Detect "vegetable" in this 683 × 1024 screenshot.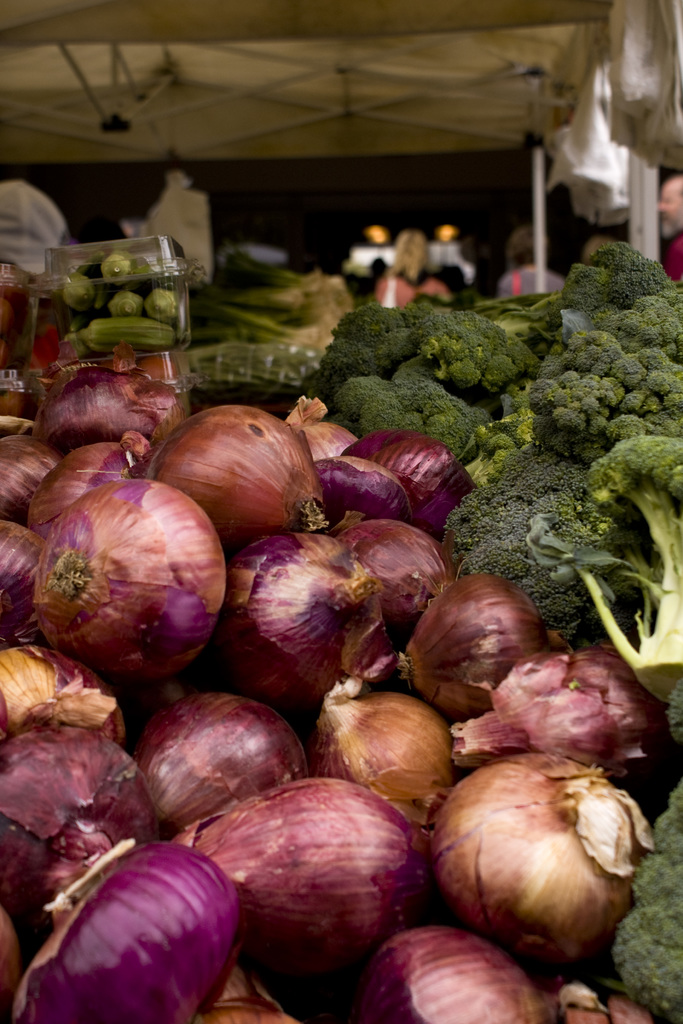
Detection: Rect(431, 768, 648, 967).
